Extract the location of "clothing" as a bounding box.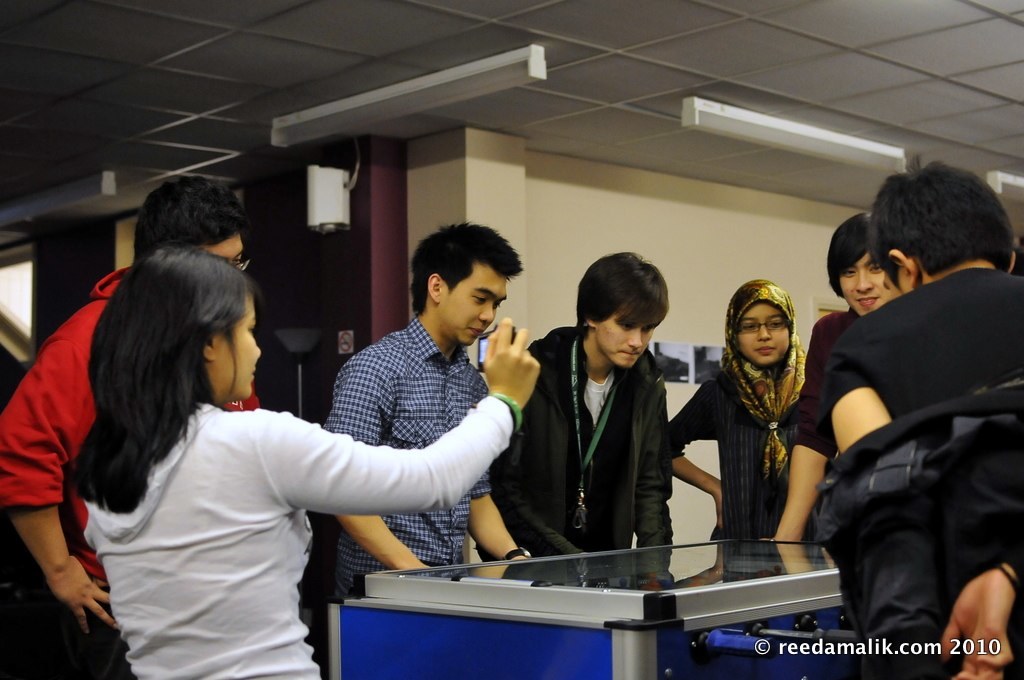
[left=0, top=259, right=296, bottom=679].
